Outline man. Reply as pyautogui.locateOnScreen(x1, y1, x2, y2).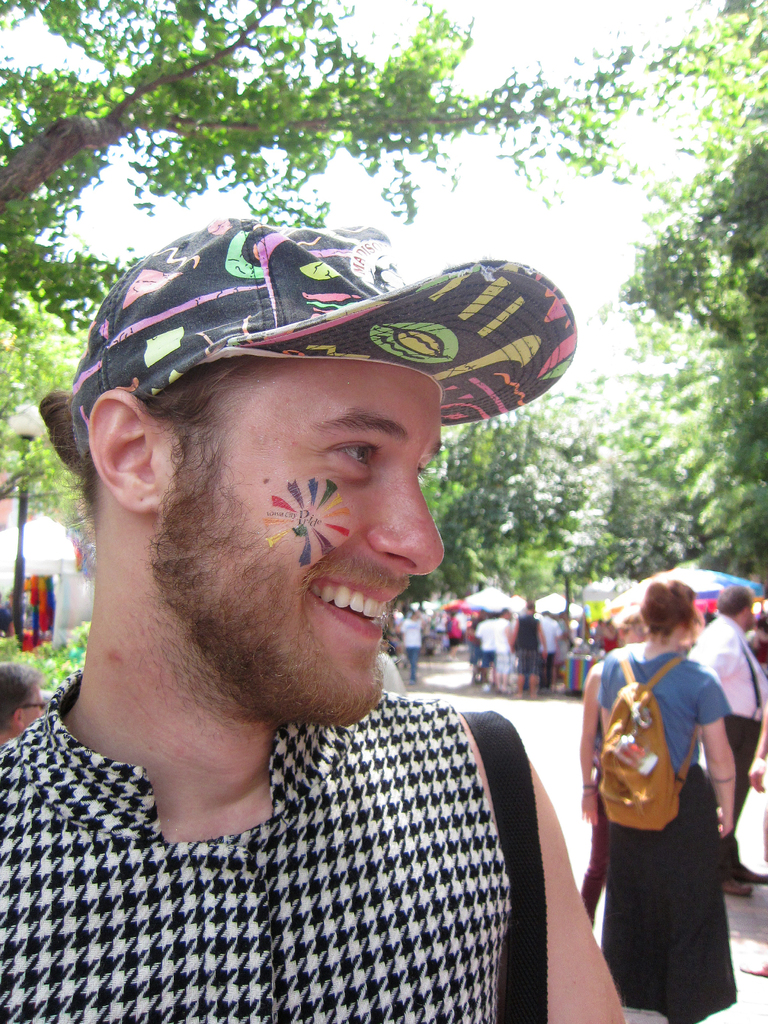
pyautogui.locateOnScreen(0, 662, 51, 745).
